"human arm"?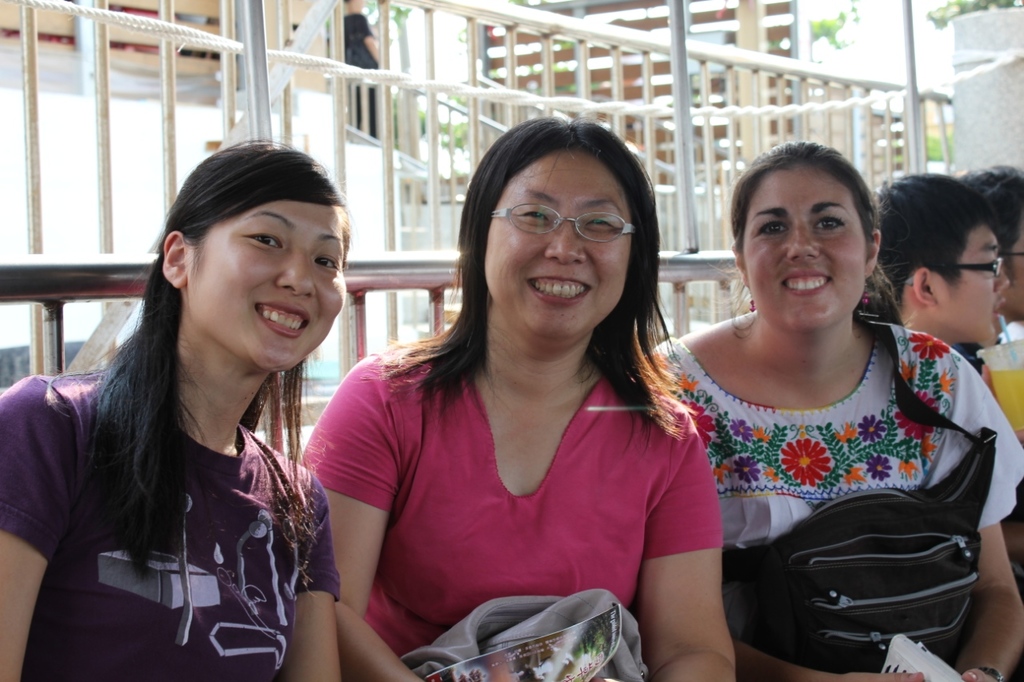
l=910, t=369, r=1023, b=681
